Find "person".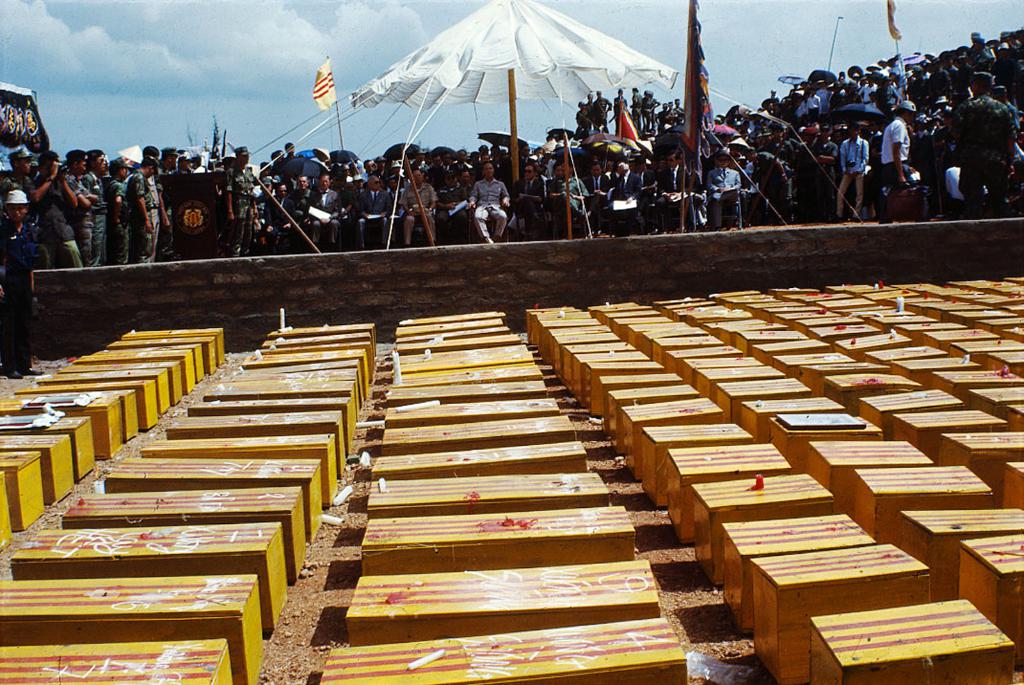
select_region(604, 159, 643, 235).
